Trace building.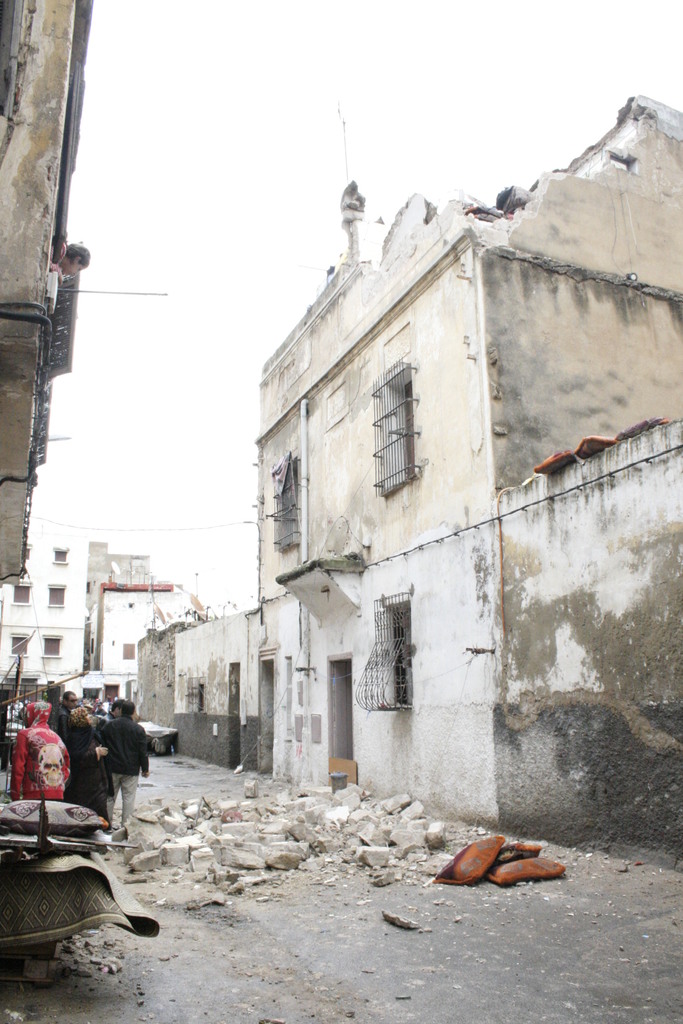
Traced to x1=0, y1=538, x2=224, y2=717.
